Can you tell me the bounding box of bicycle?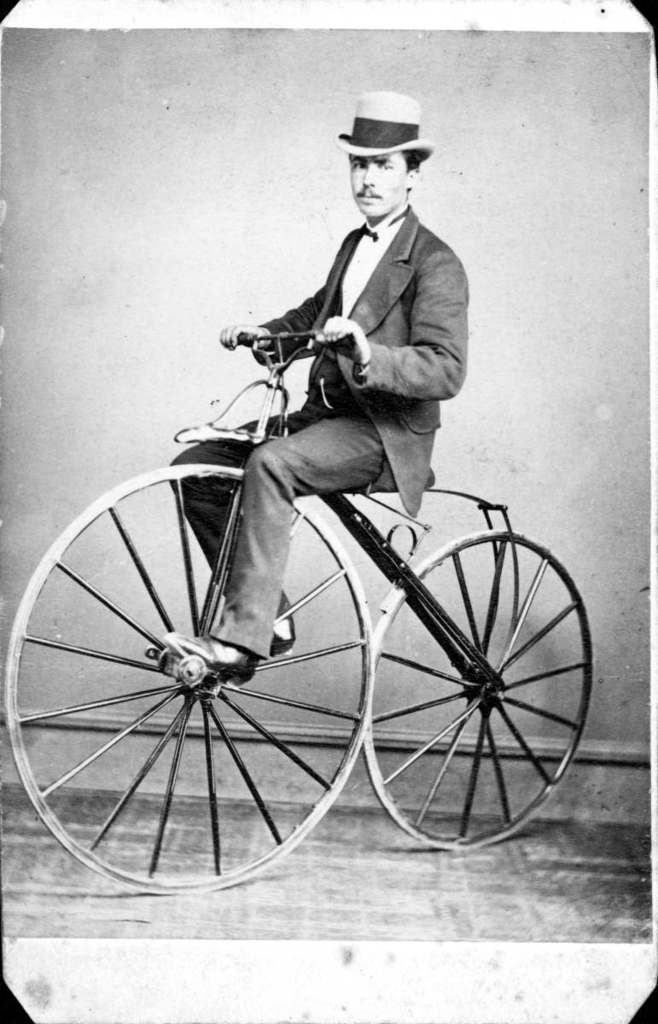
(x1=36, y1=309, x2=608, y2=916).
